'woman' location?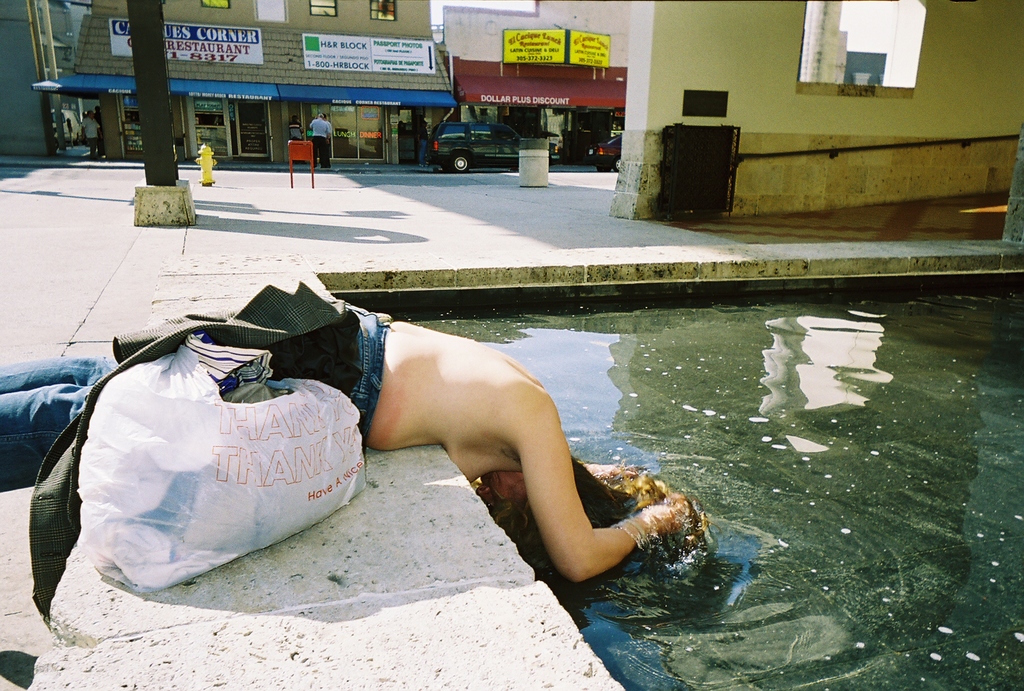
left=0, top=300, right=719, bottom=584
